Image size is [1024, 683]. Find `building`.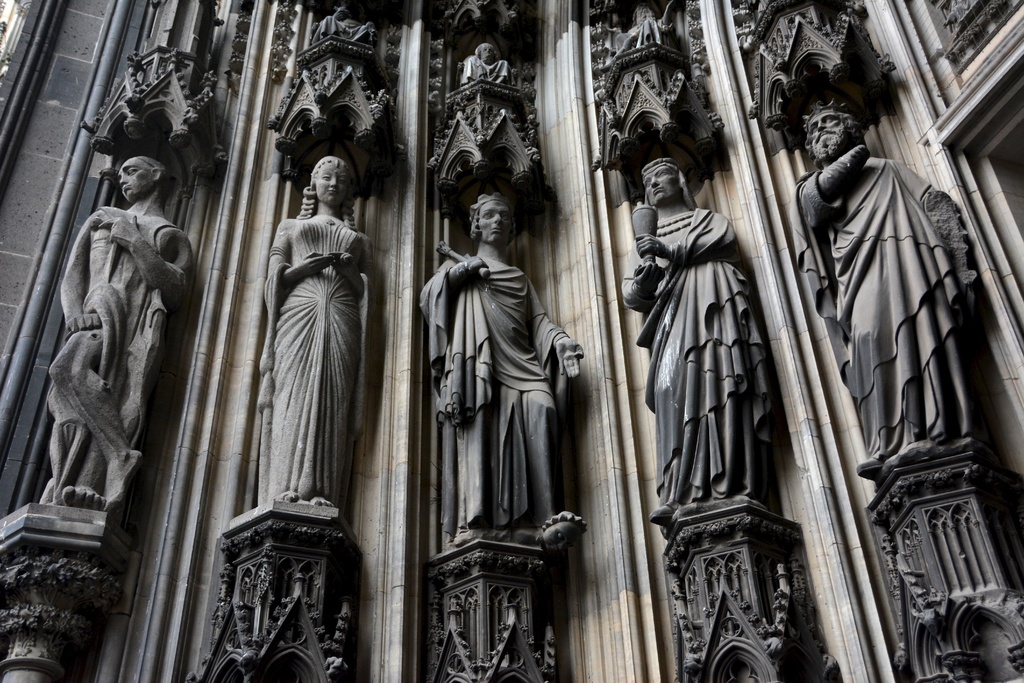
{"left": 0, "top": 0, "right": 1023, "bottom": 679}.
